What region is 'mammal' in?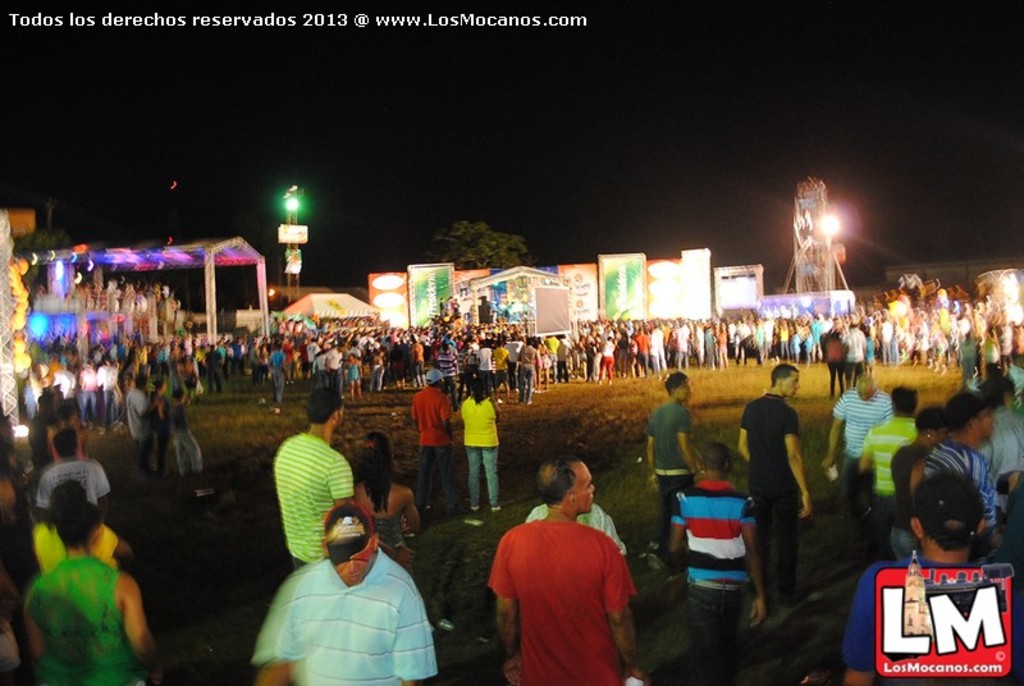
[left=645, top=366, right=695, bottom=561].
